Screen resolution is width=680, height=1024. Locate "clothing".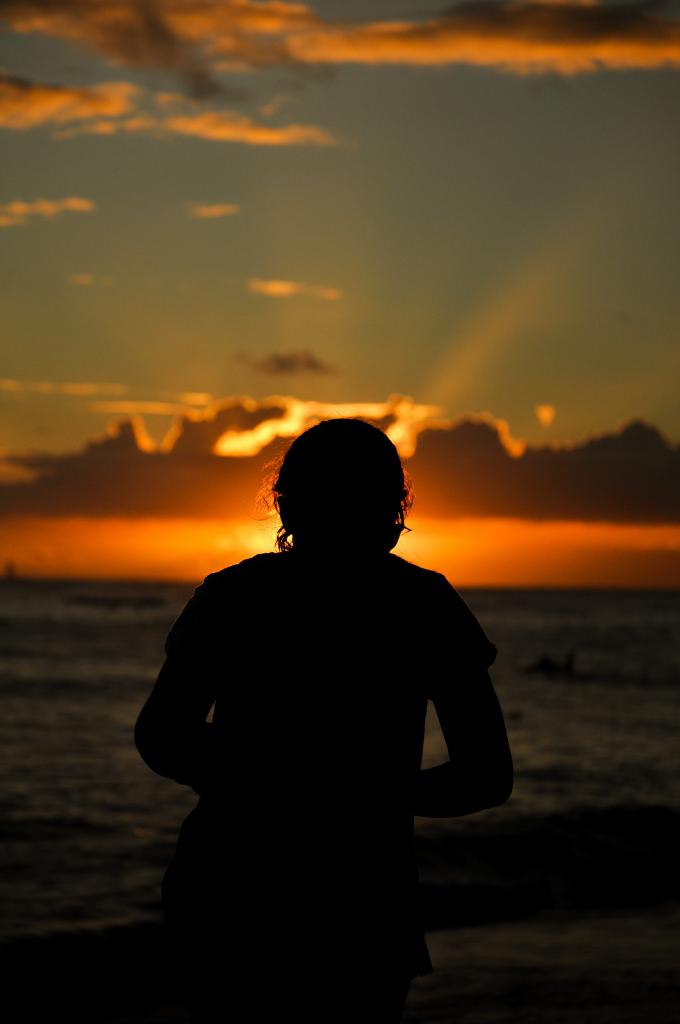
{"x1": 140, "y1": 540, "x2": 500, "y2": 1020}.
